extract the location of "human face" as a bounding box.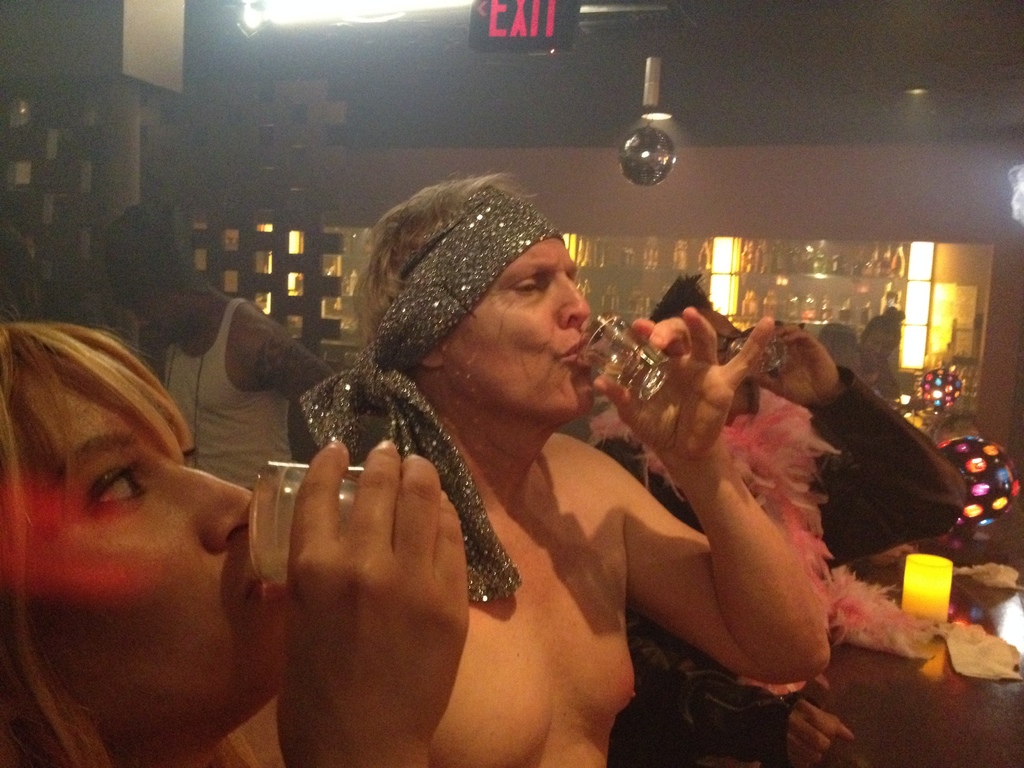
857:330:897:364.
